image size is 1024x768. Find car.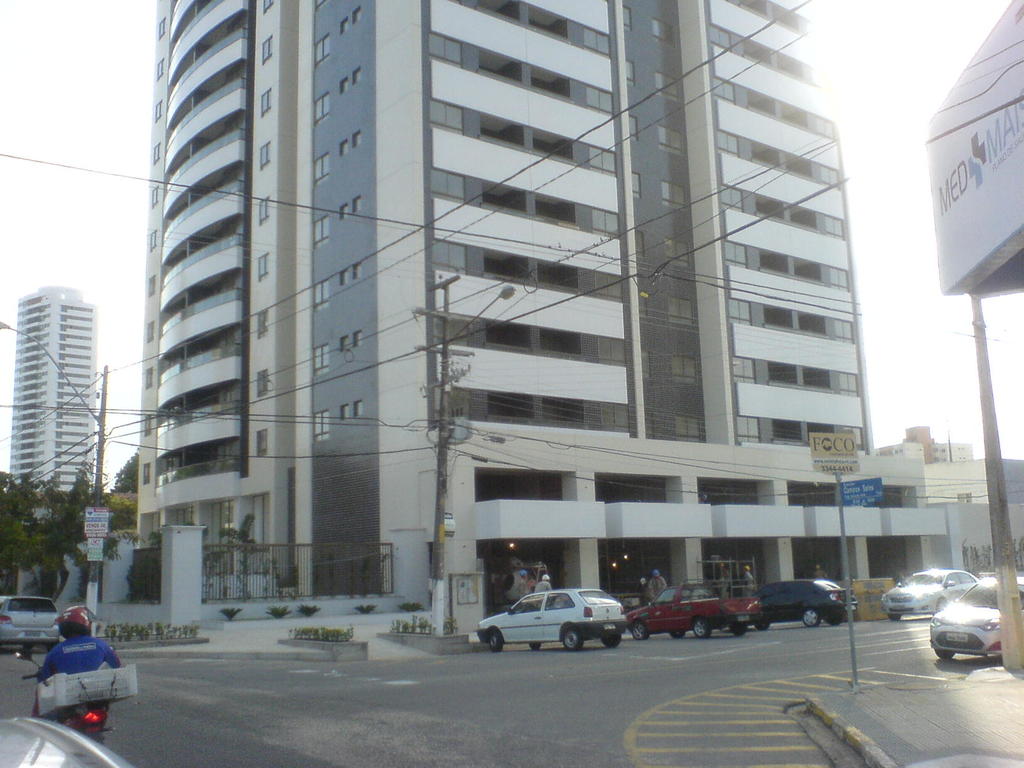
930, 580, 1023, 662.
